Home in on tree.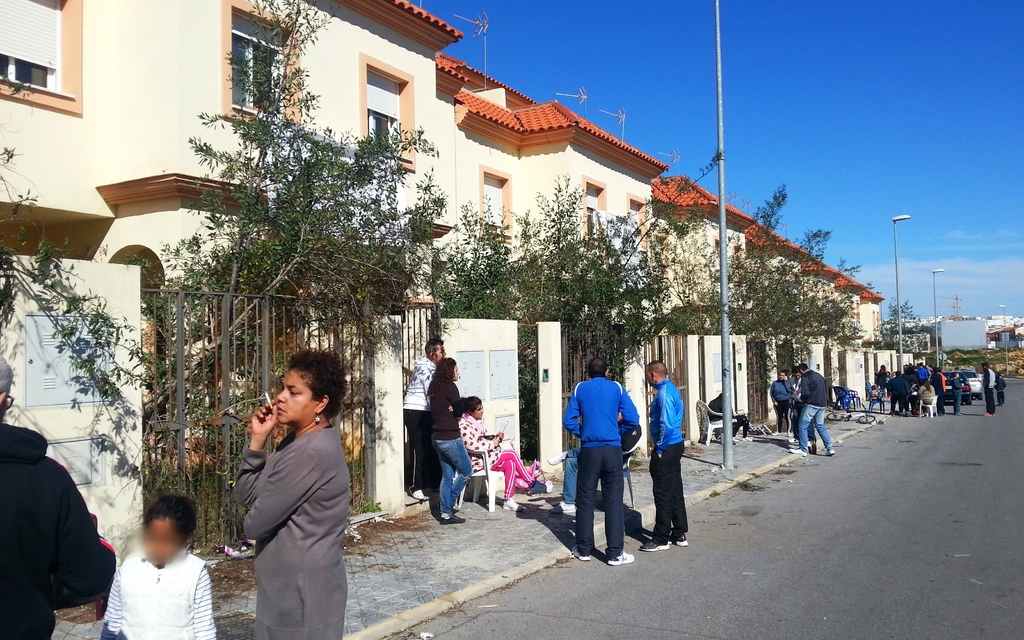
Homed in at [200,0,412,389].
